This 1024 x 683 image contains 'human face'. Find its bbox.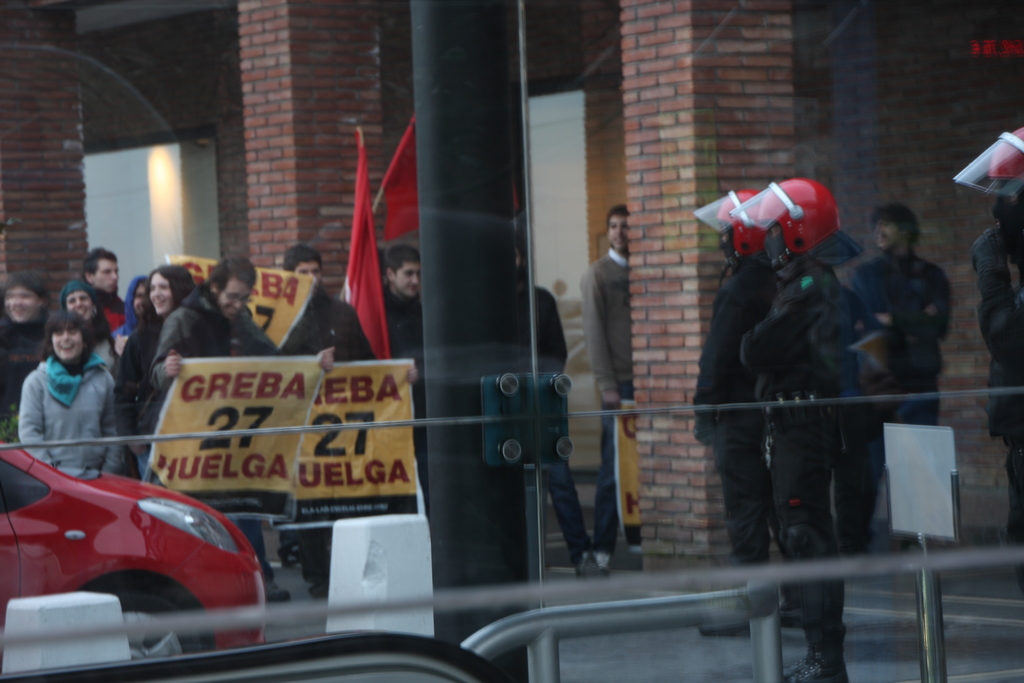
(x1=611, y1=215, x2=625, y2=251).
